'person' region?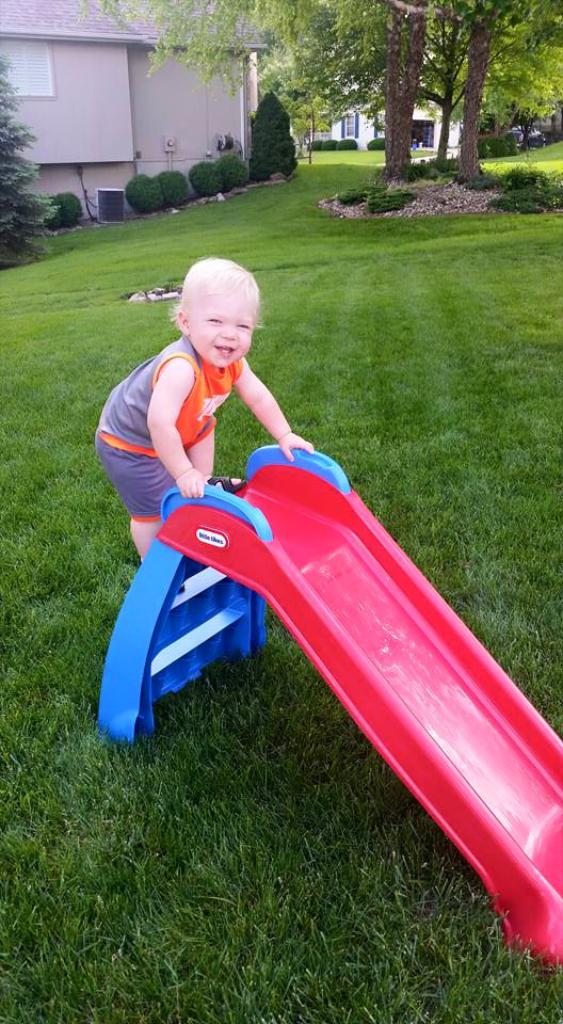
[left=109, top=240, right=306, bottom=544]
